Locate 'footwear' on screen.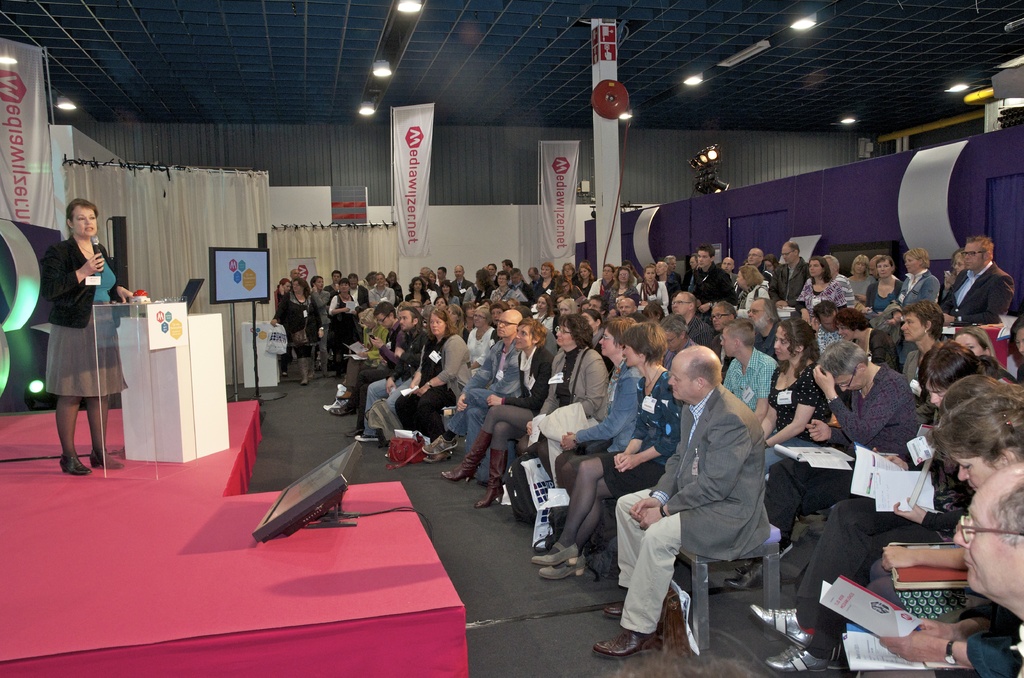
On screen at region(340, 421, 364, 437).
